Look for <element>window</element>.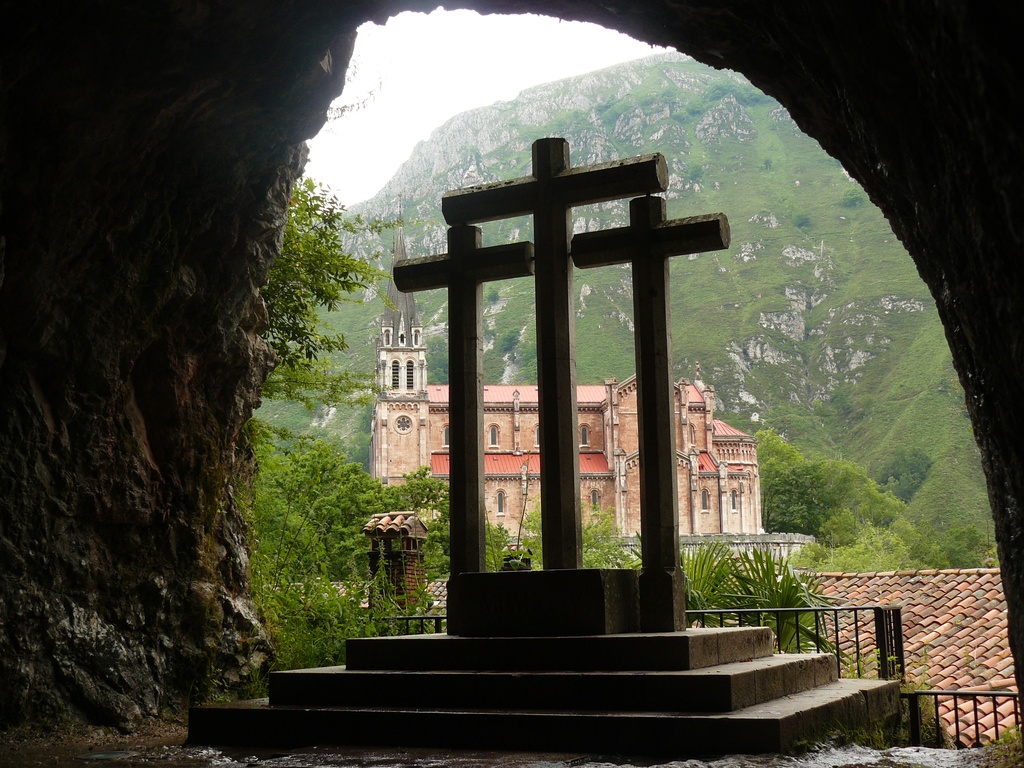
Found: left=694, top=484, right=710, bottom=511.
